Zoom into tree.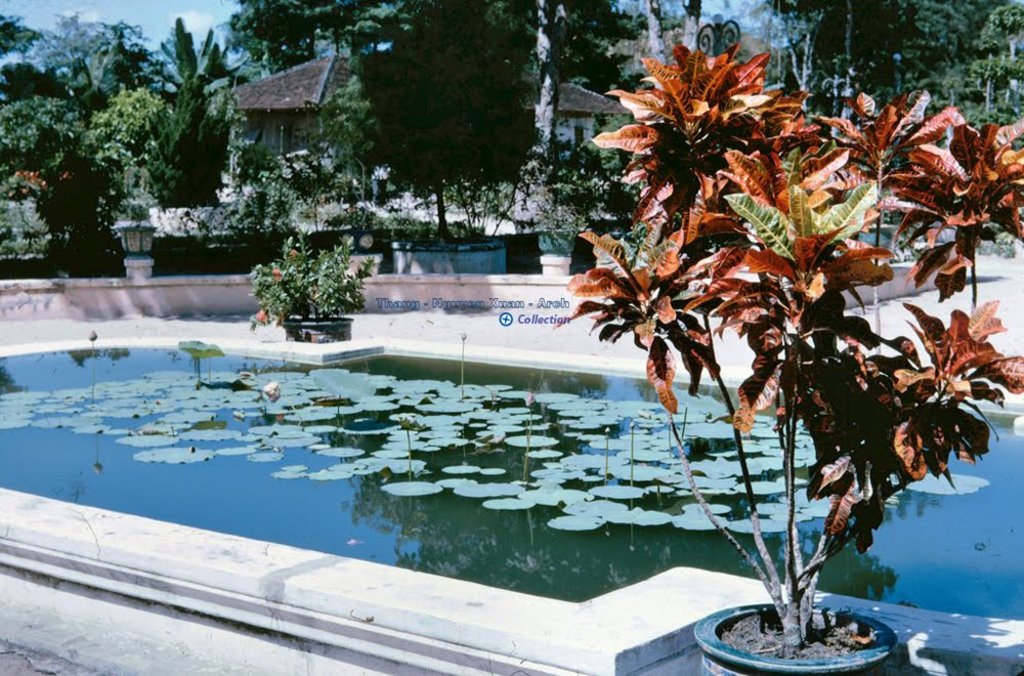
Zoom target: (x1=546, y1=0, x2=662, y2=263).
